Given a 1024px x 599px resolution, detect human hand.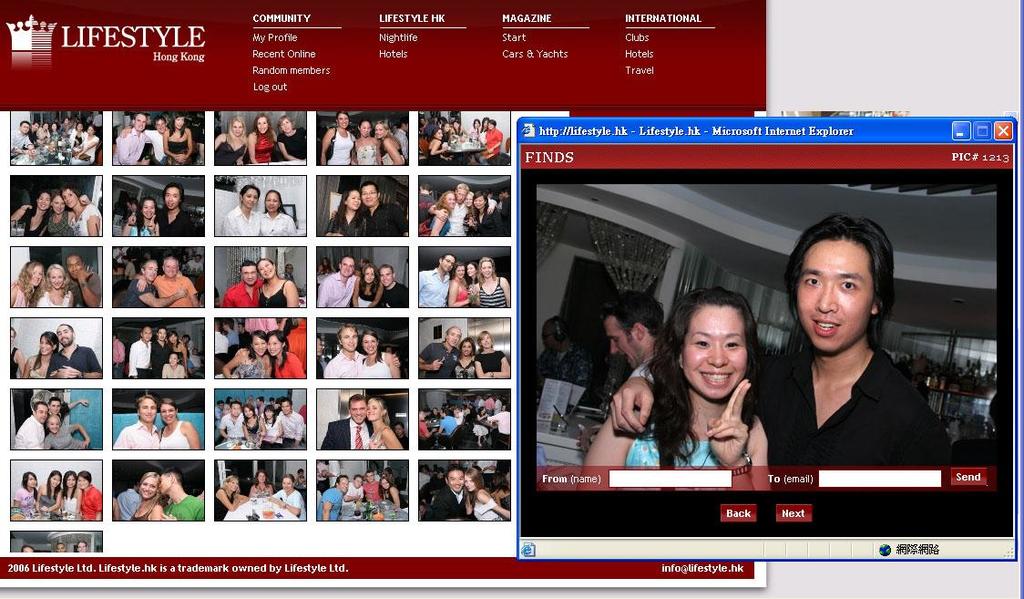
<bbox>139, 153, 148, 164</bbox>.
